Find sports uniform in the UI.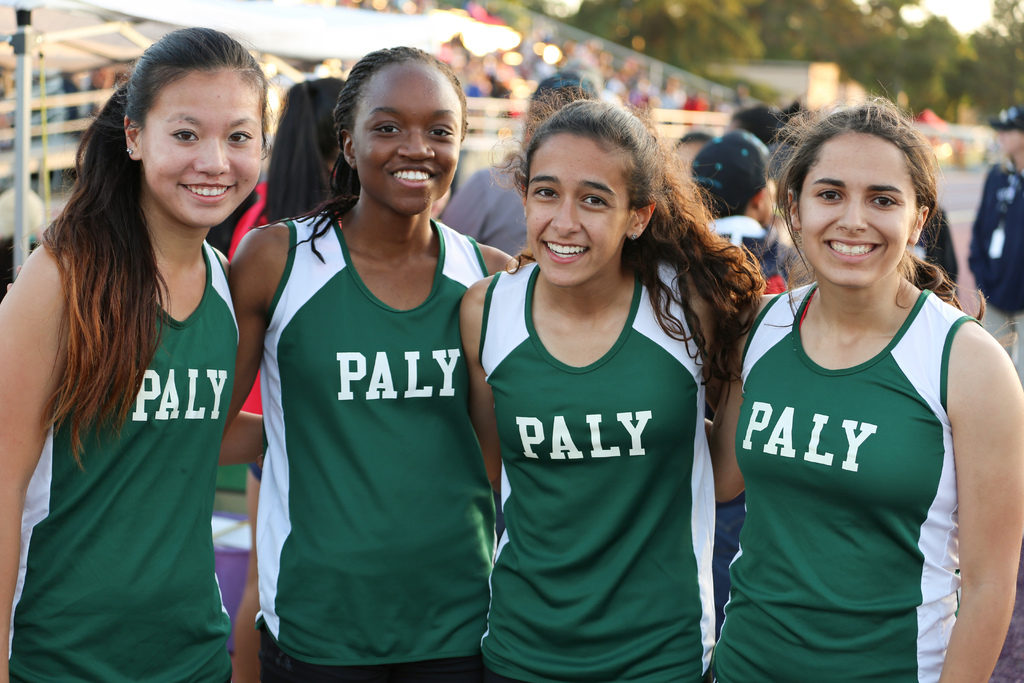
UI element at [691, 133, 801, 294].
